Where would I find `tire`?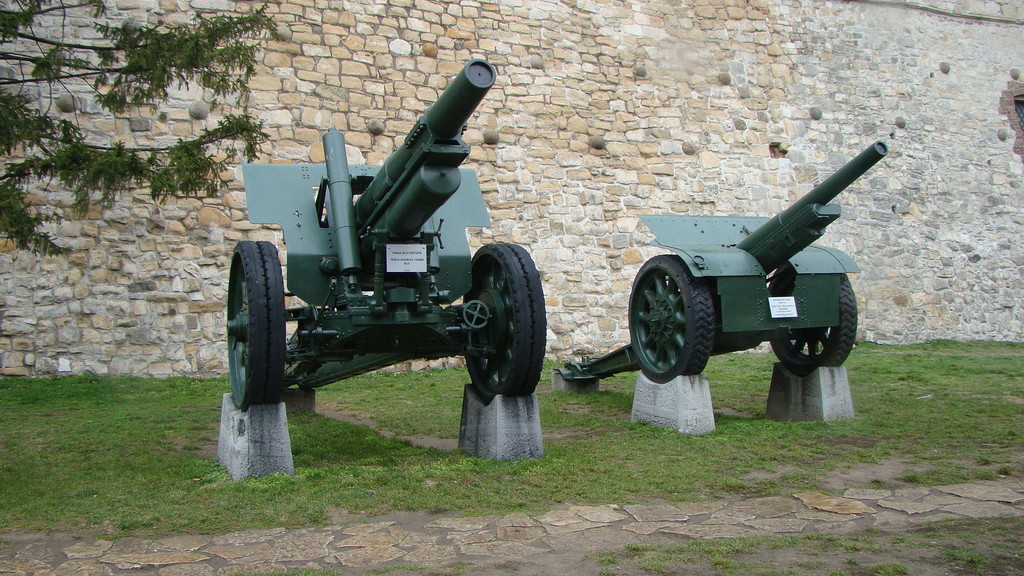
At (left=770, top=276, right=860, bottom=378).
